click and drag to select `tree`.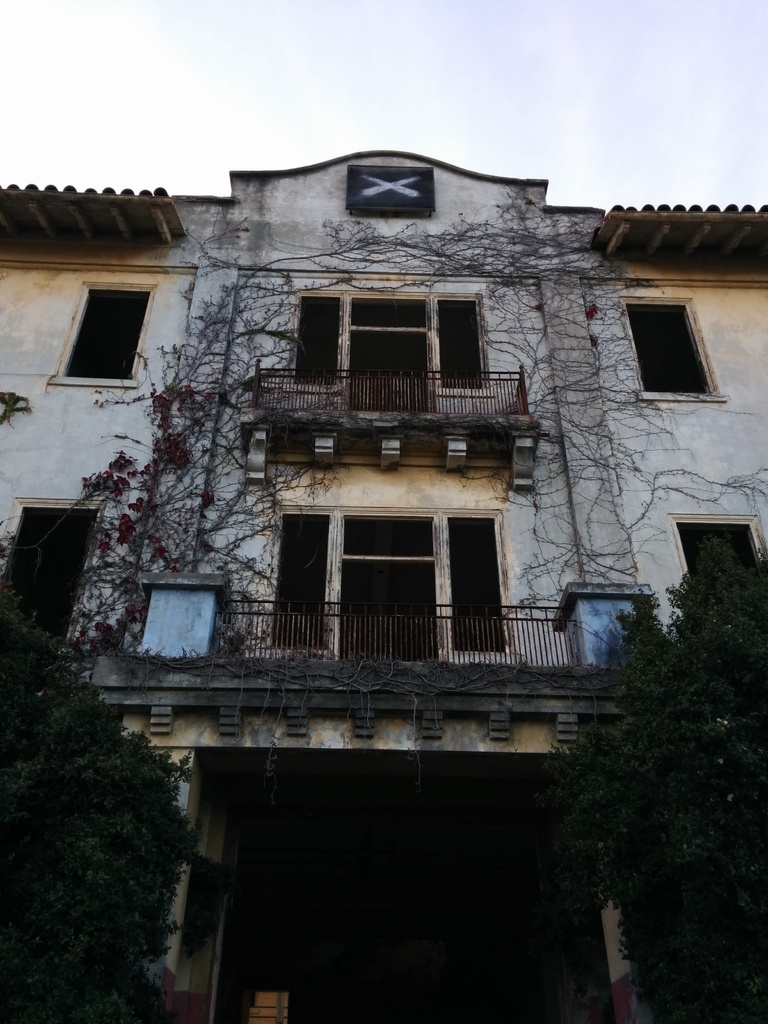
Selection: locate(527, 529, 758, 982).
